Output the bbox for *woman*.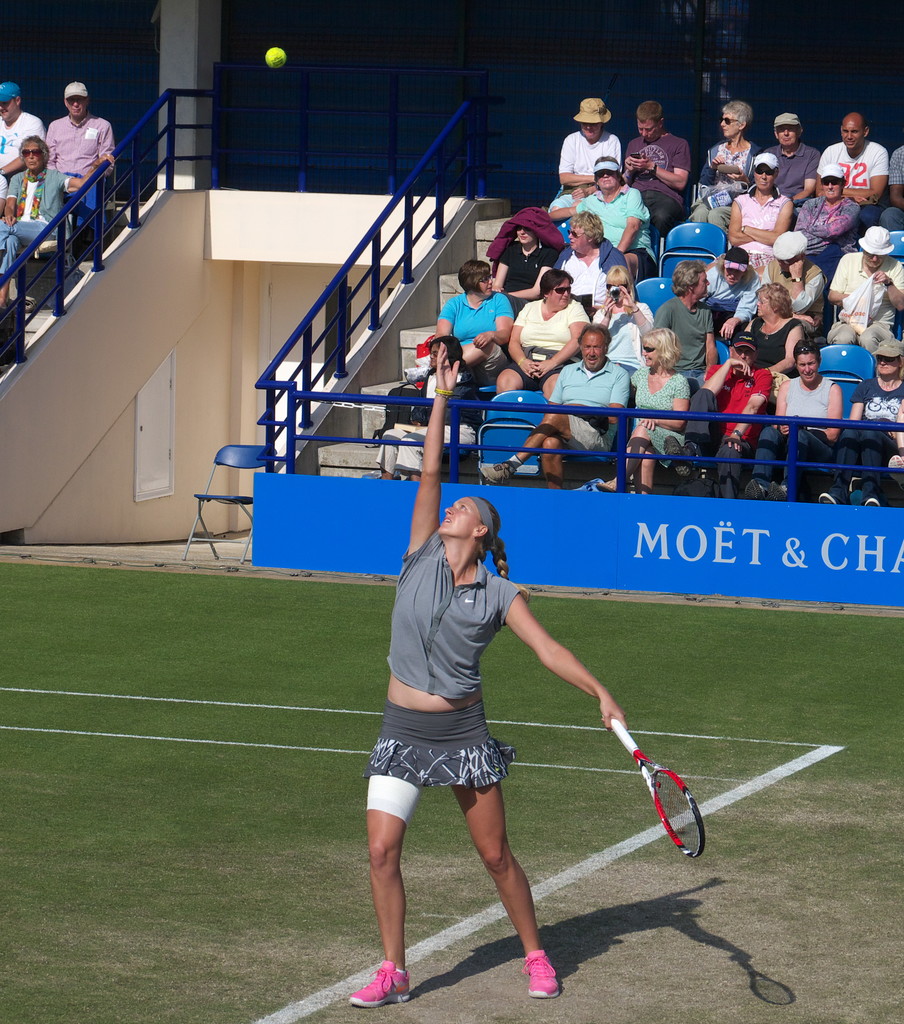
<region>499, 211, 556, 326</region>.
